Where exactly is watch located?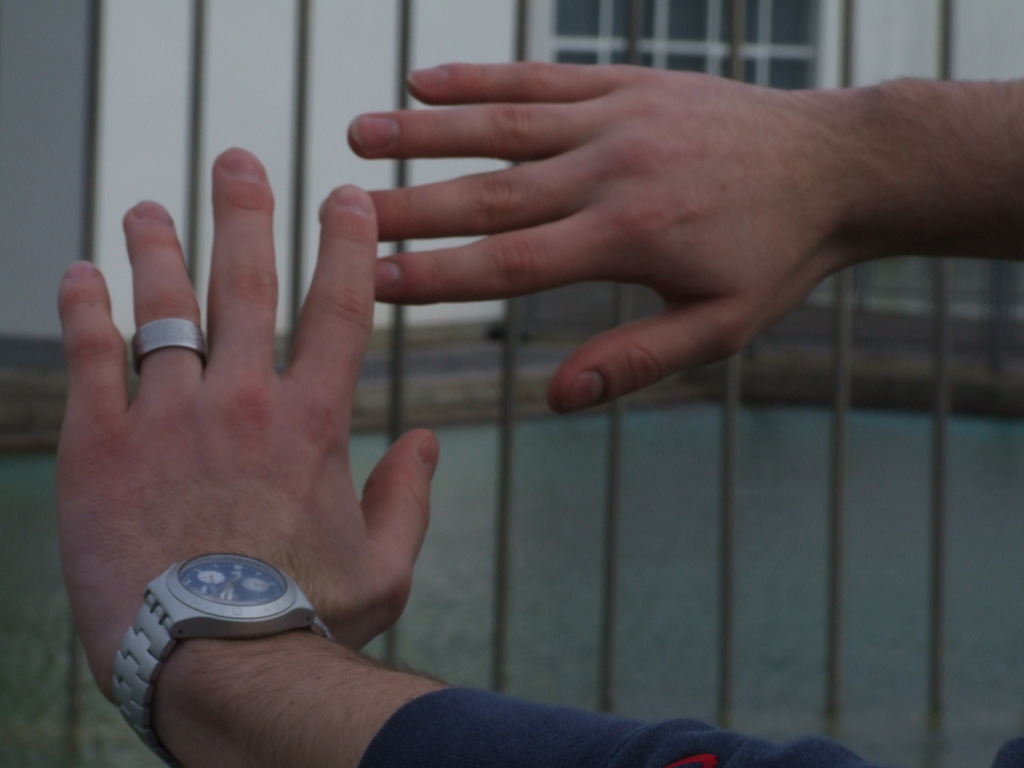
Its bounding box is [left=109, top=553, right=332, bottom=767].
